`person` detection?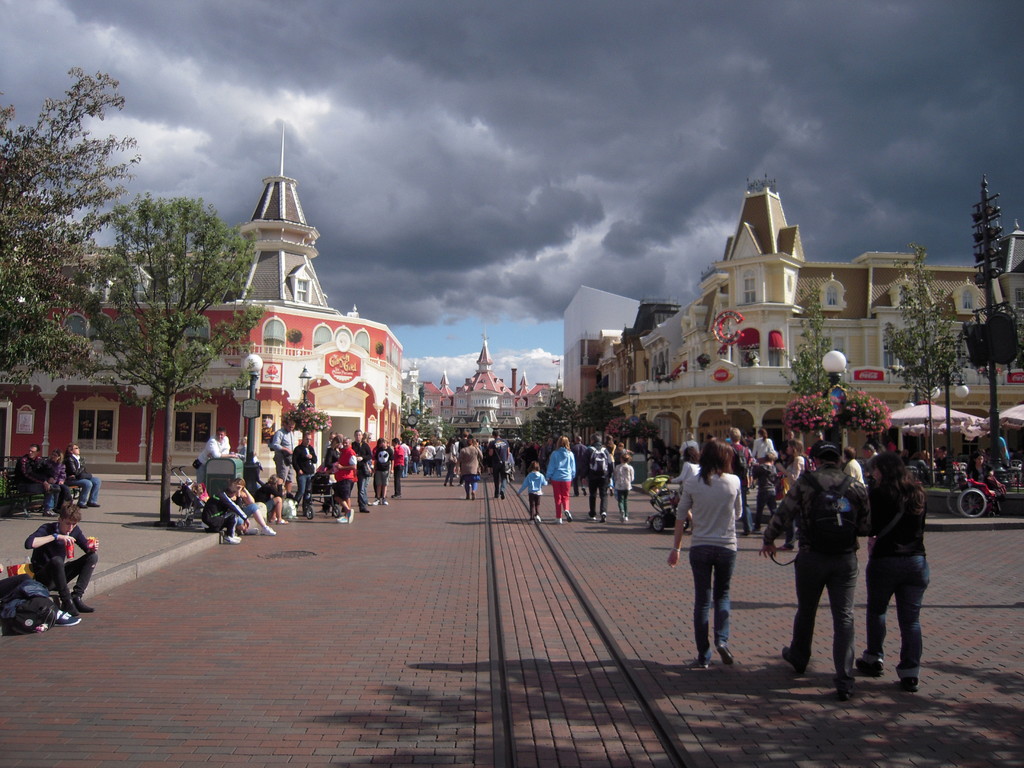
351,429,370,511
